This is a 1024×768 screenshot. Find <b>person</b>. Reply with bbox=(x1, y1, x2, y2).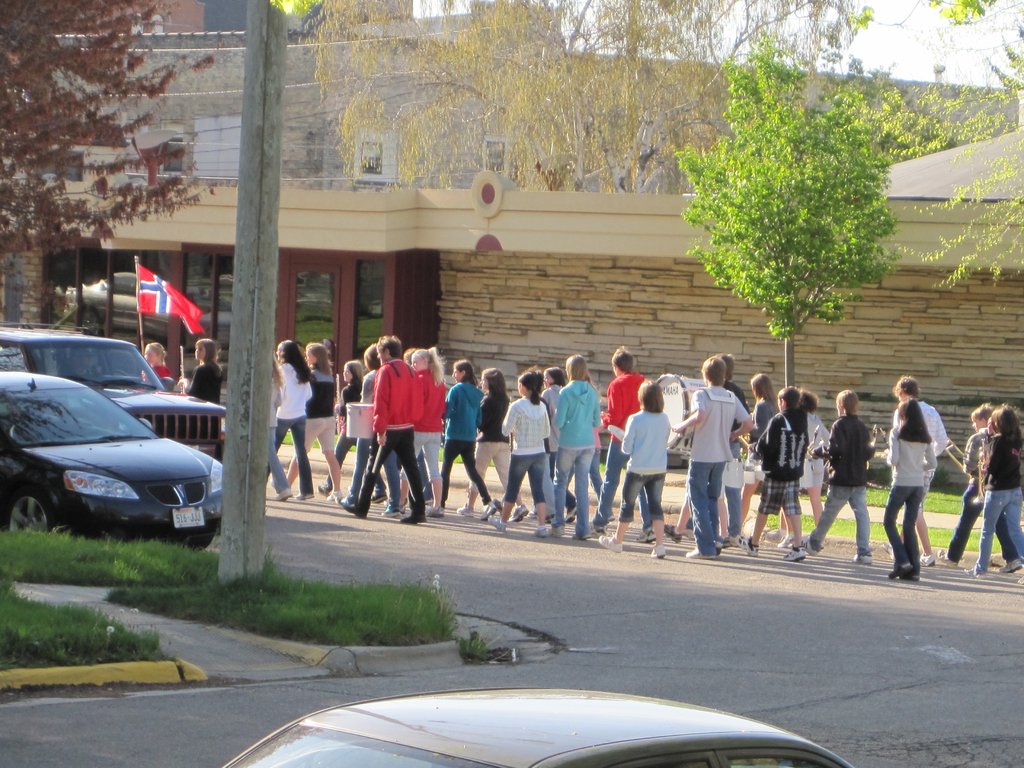
bbox=(881, 374, 956, 572).
